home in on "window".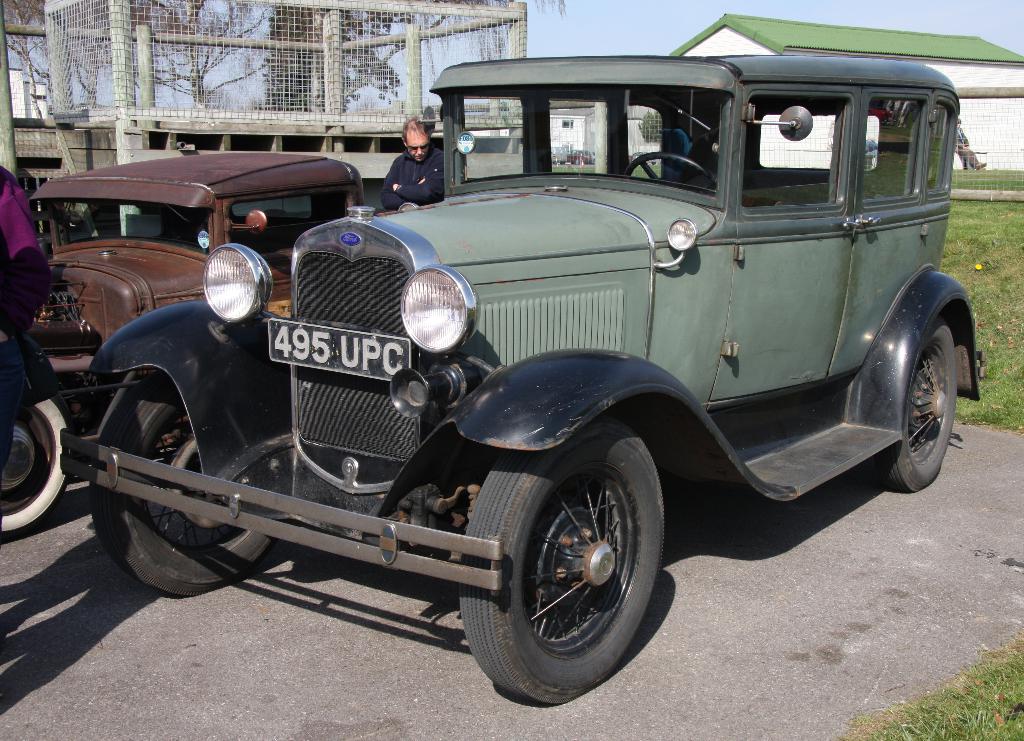
Homed in at <bbox>741, 76, 852, 219</bbox>.
